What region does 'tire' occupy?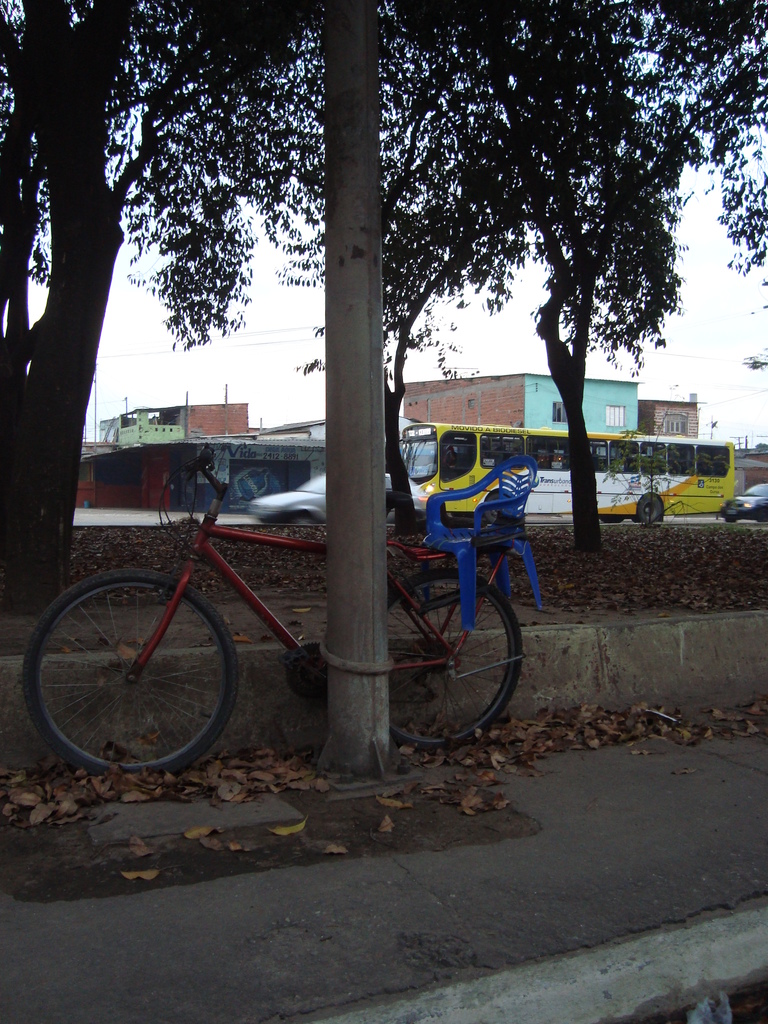
<box>387,565,523,748</box>.
